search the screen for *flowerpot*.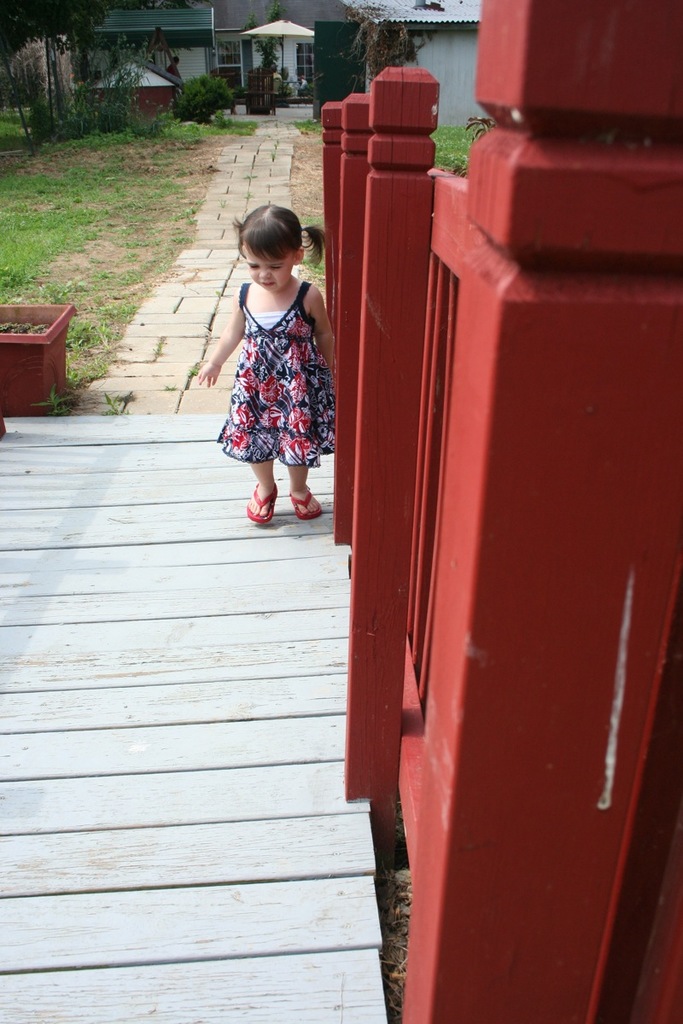
Found at rect(0, 304, 84, 411).
